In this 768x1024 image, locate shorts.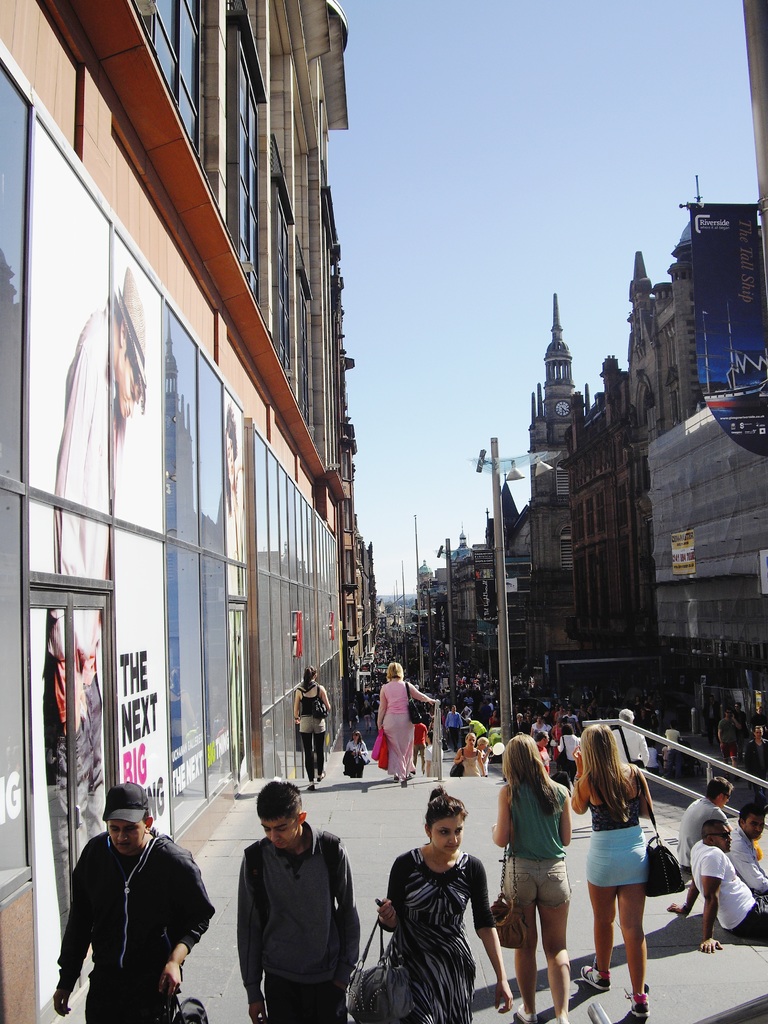
Bounding box: region(505, 860, 563, 947).
